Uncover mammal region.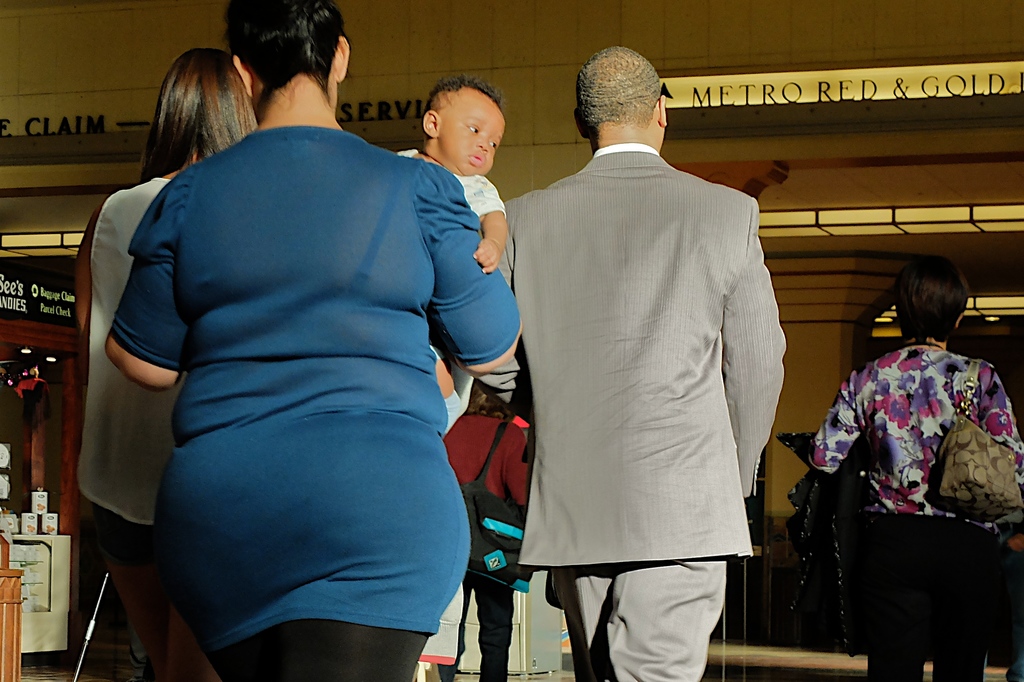
Uncovered: locate(807, 263, 1023, 679).
